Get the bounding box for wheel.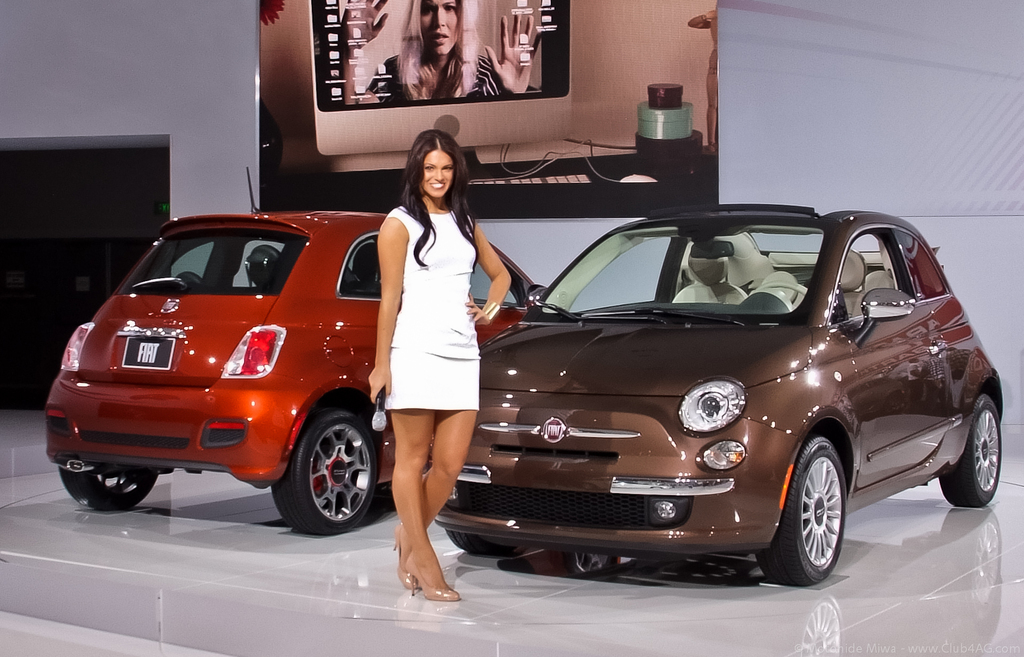
bbox=(56, 465, 156, 509).
